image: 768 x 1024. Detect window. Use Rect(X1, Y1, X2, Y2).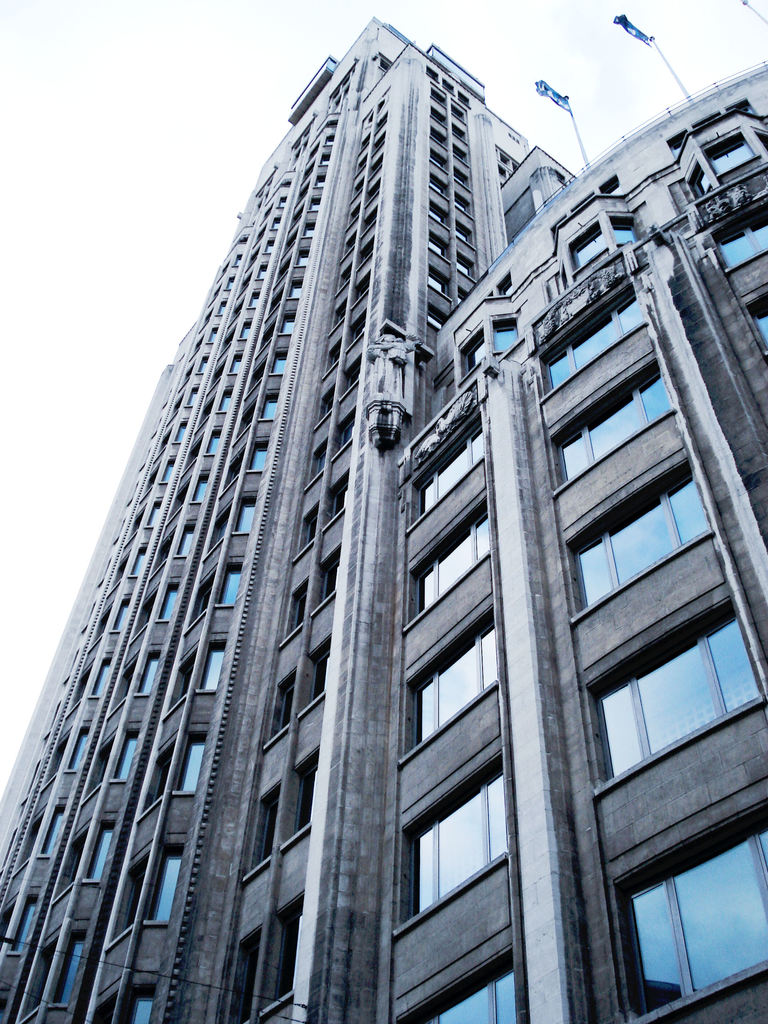
Rect(76, 727, 90, 772).
